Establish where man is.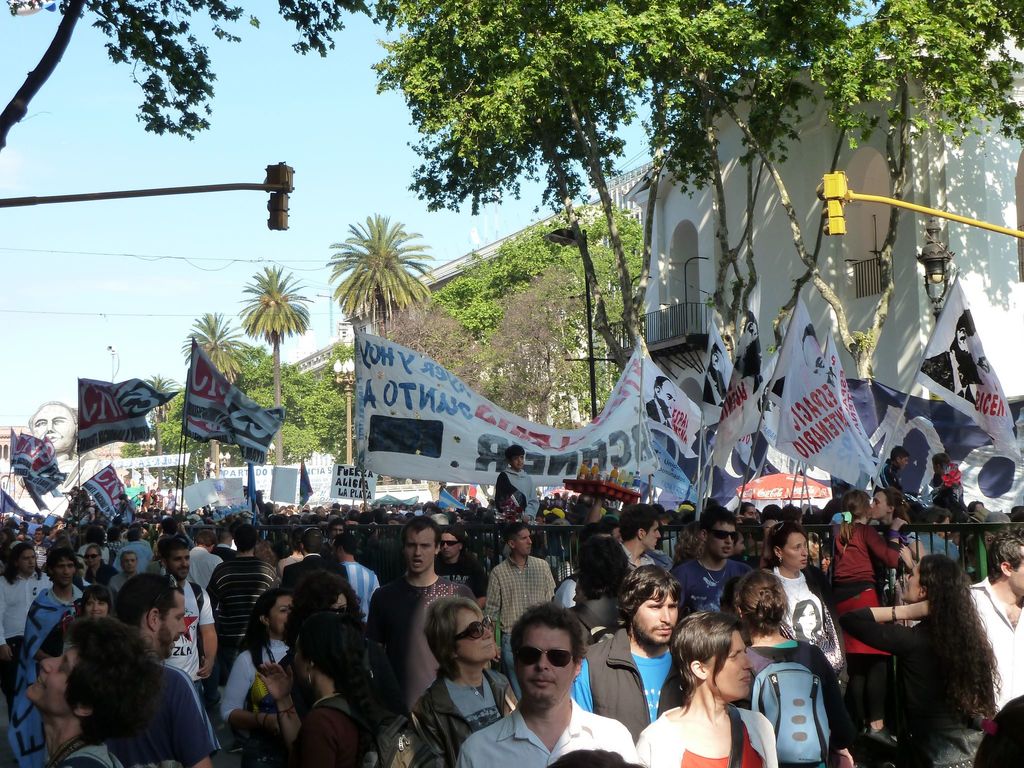
Established at [x1=964, y1=534, x2=1023, y2=710].
